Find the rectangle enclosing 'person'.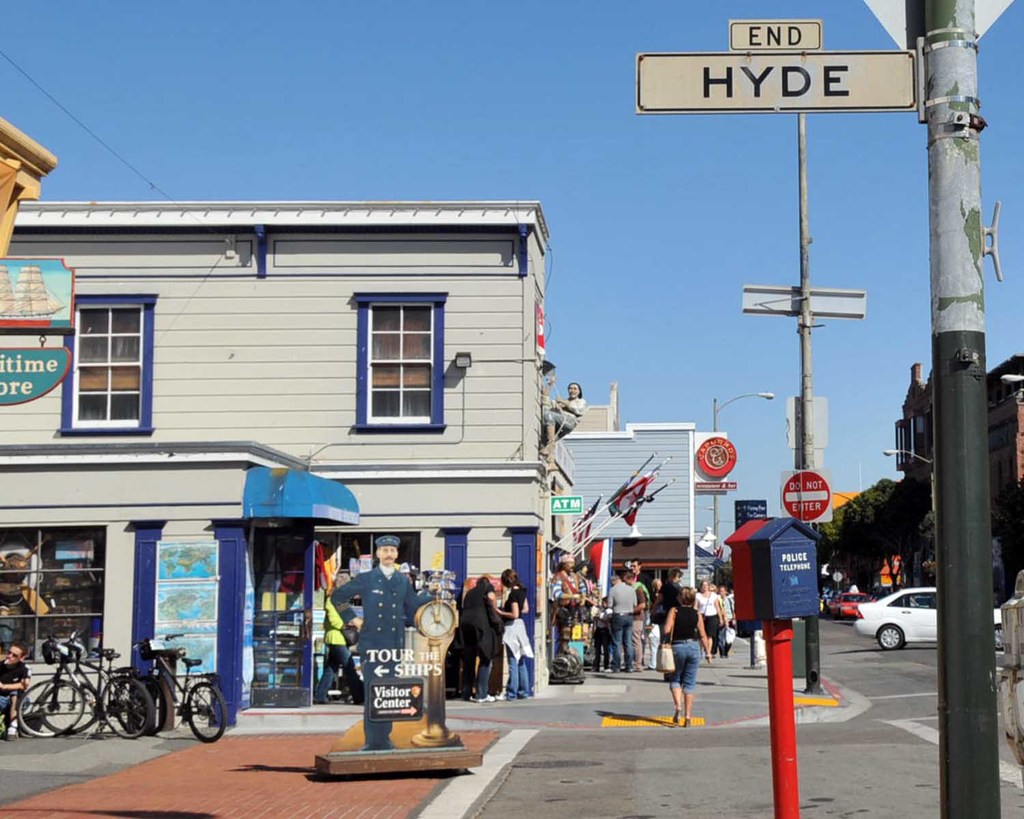
detection(458, 576, 504, 703).
